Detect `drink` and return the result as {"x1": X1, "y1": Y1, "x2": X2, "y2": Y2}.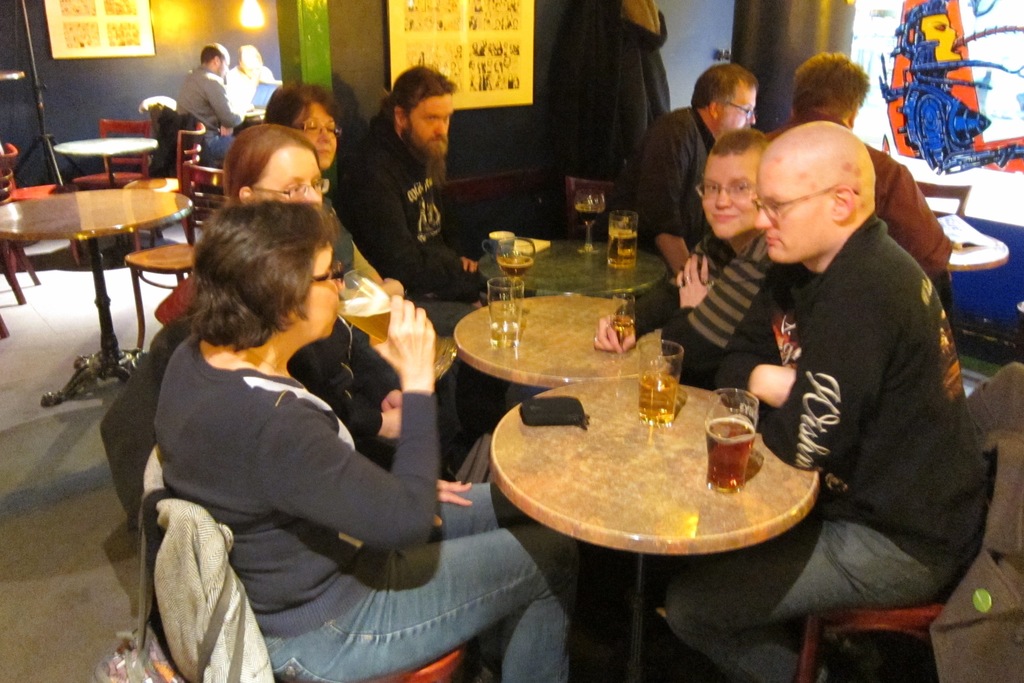
{"x1": 496, "y1": 256, "x2": 534, "y2": 274}.
